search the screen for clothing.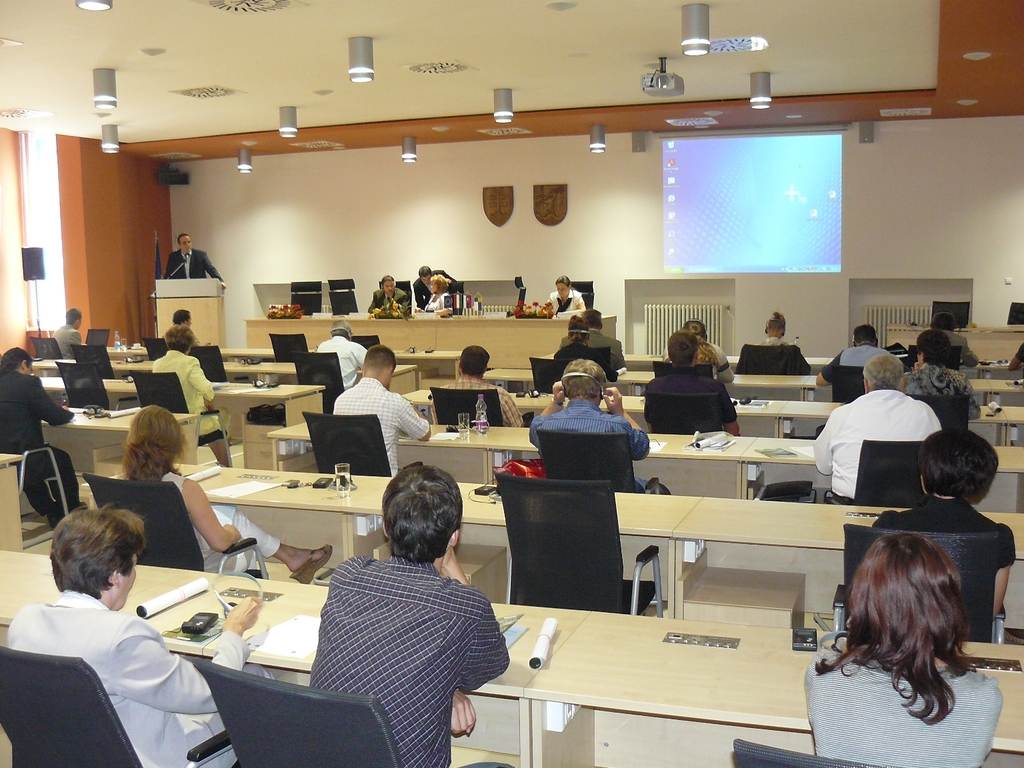
Found at (x1=937, y1=329, x2=974, y2=359).
